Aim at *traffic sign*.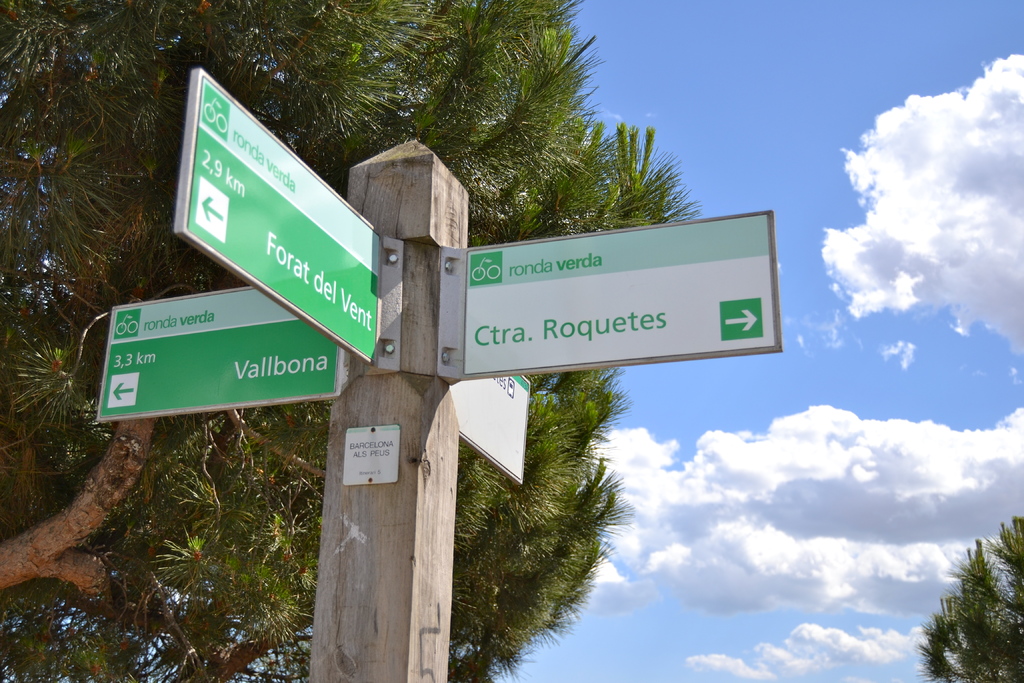
Aimed at pyautogui.locateOnScreen(97, 288, 344, 416).
